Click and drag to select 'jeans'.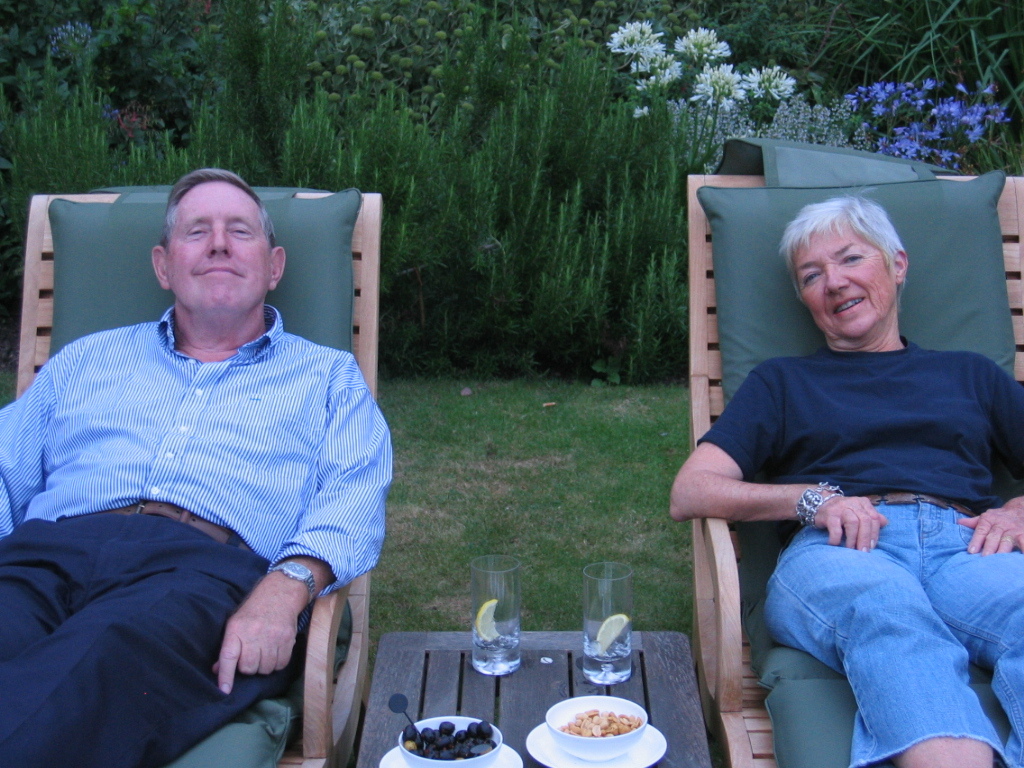
Selection: detection(729, 497, 1009, 757).
